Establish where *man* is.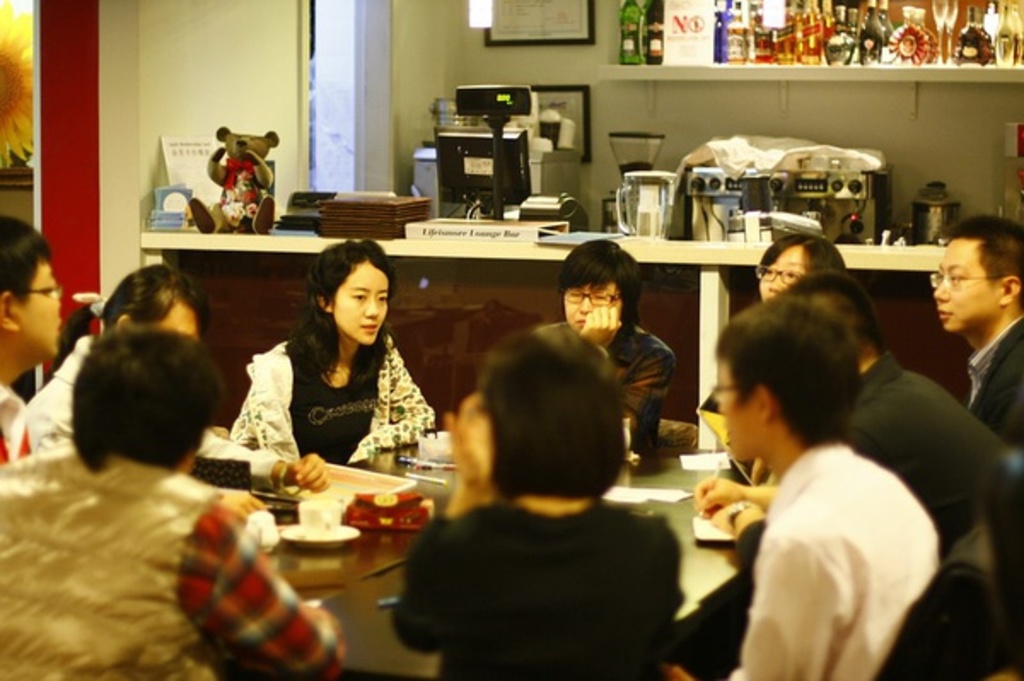
Established at (930,215,1022,445).
